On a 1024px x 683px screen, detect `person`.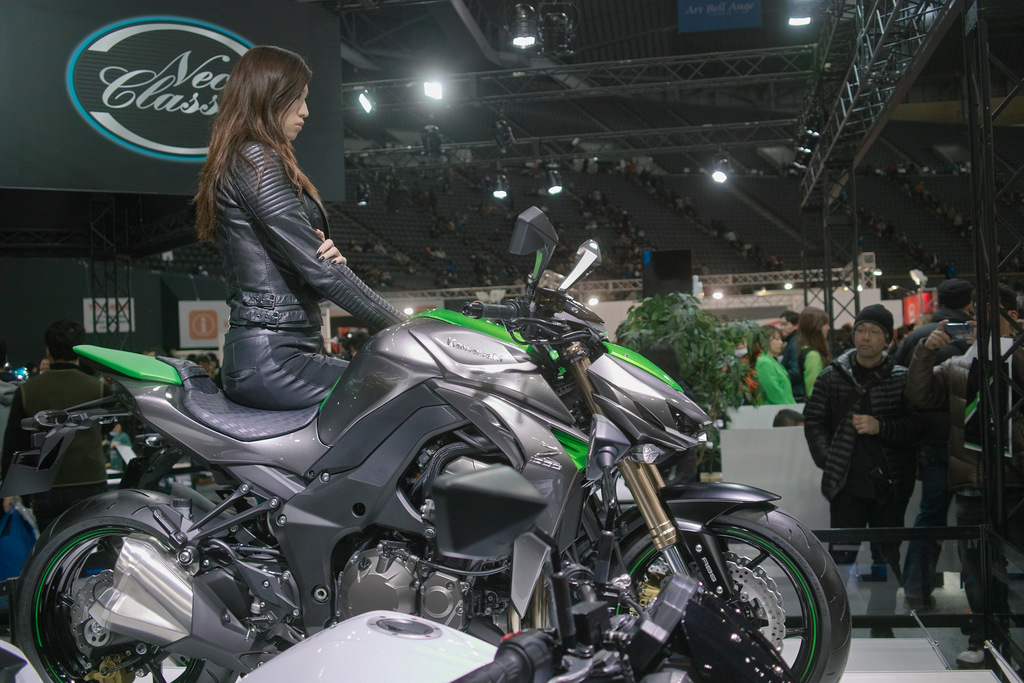
detection(187, 42, 406, 407).
